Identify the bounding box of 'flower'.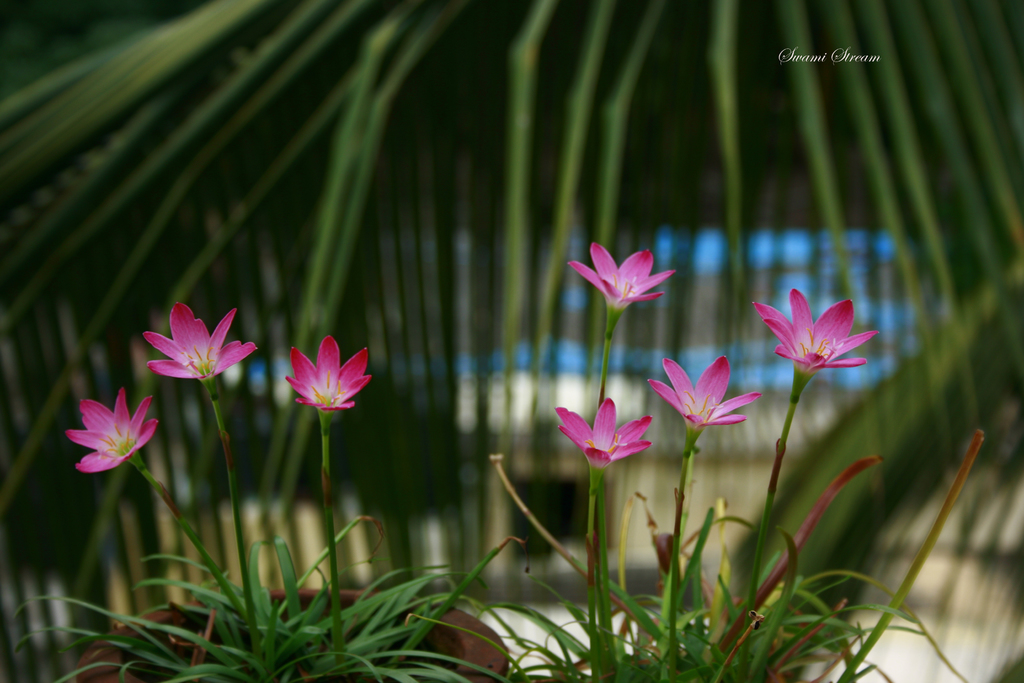
[552, 393, 650, 465].
